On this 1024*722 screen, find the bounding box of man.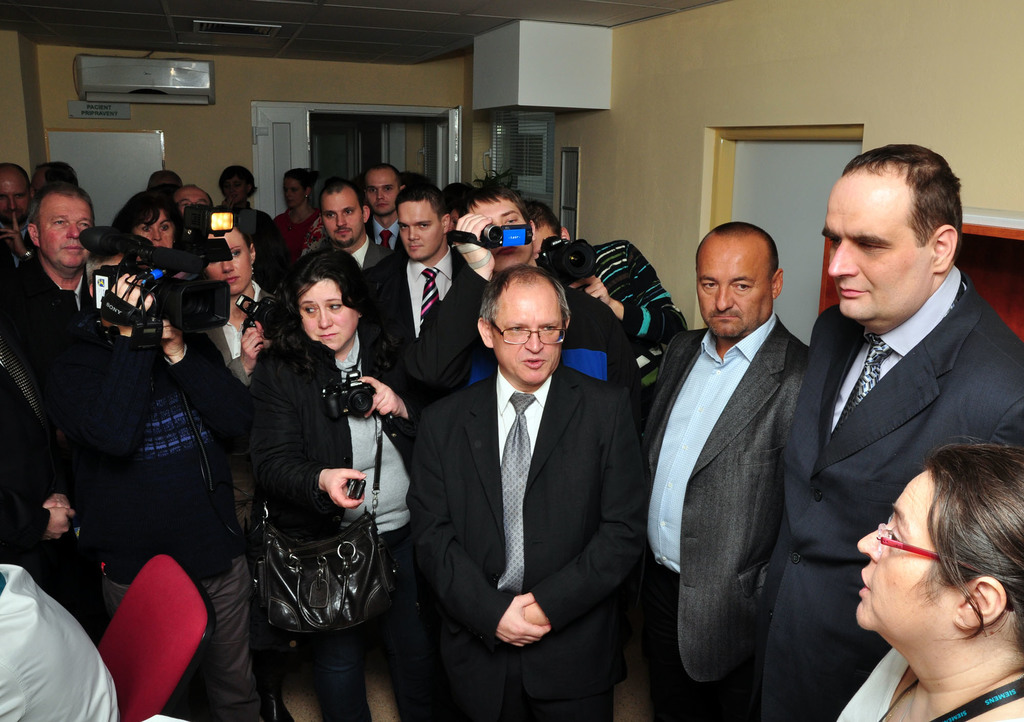
Bounding box: 766/147/1014/721.
